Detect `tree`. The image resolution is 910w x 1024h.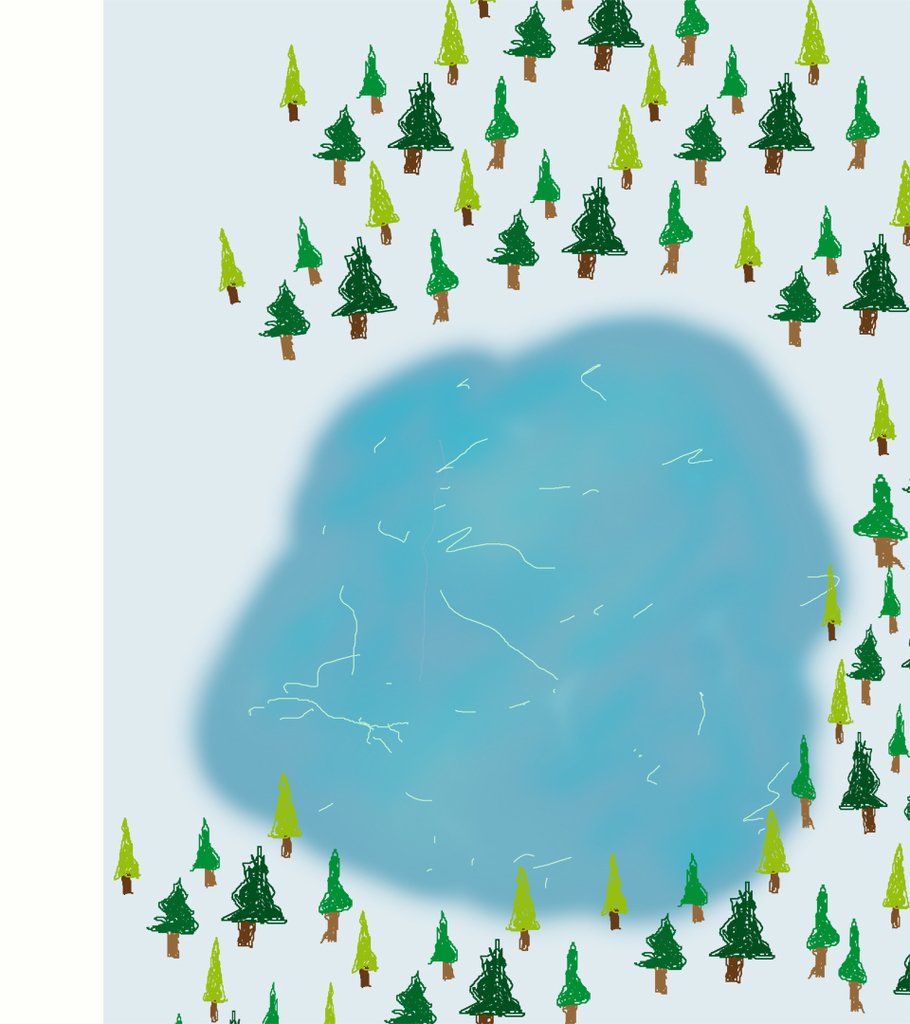
Rect(670, 108, 727, 186).
